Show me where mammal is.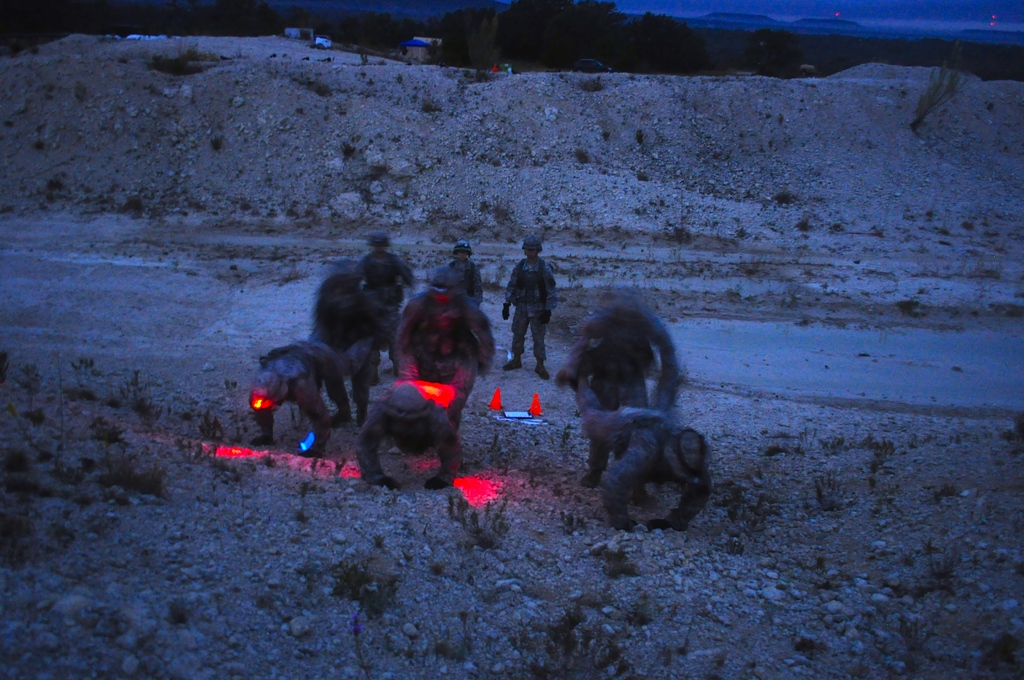
mammal is at <region>353, 229, 417, 337</region>.
